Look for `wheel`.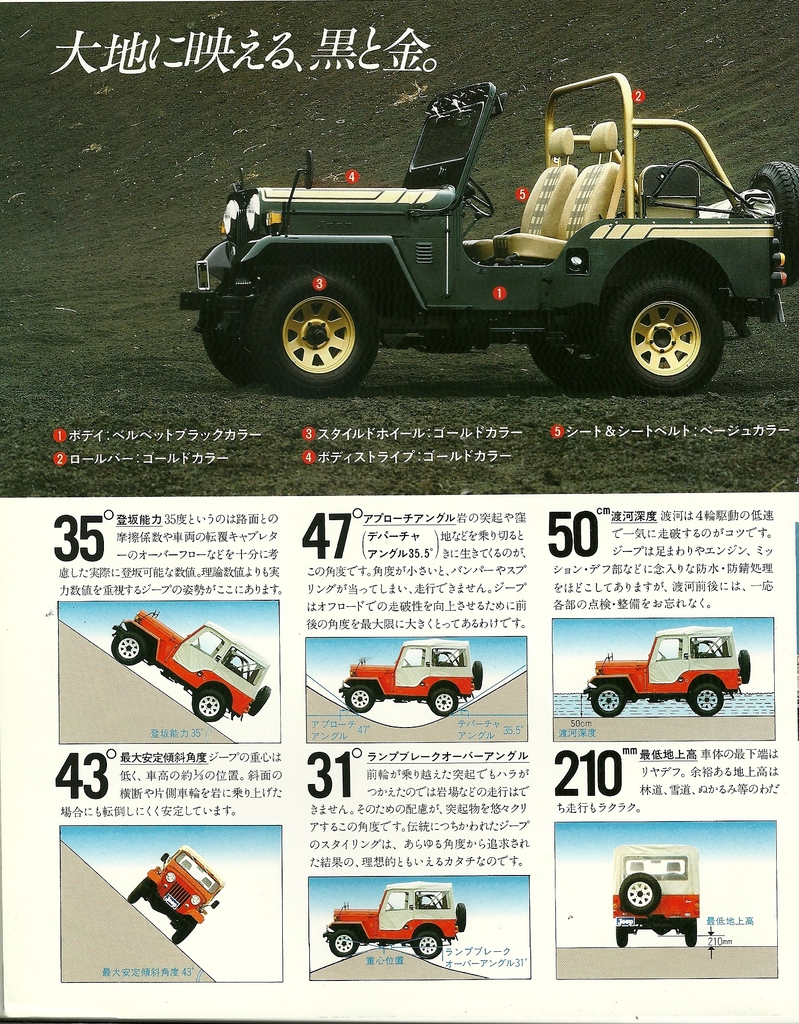
Found: pyautogui.locateOnScreen(190, 691, 223, 724).
